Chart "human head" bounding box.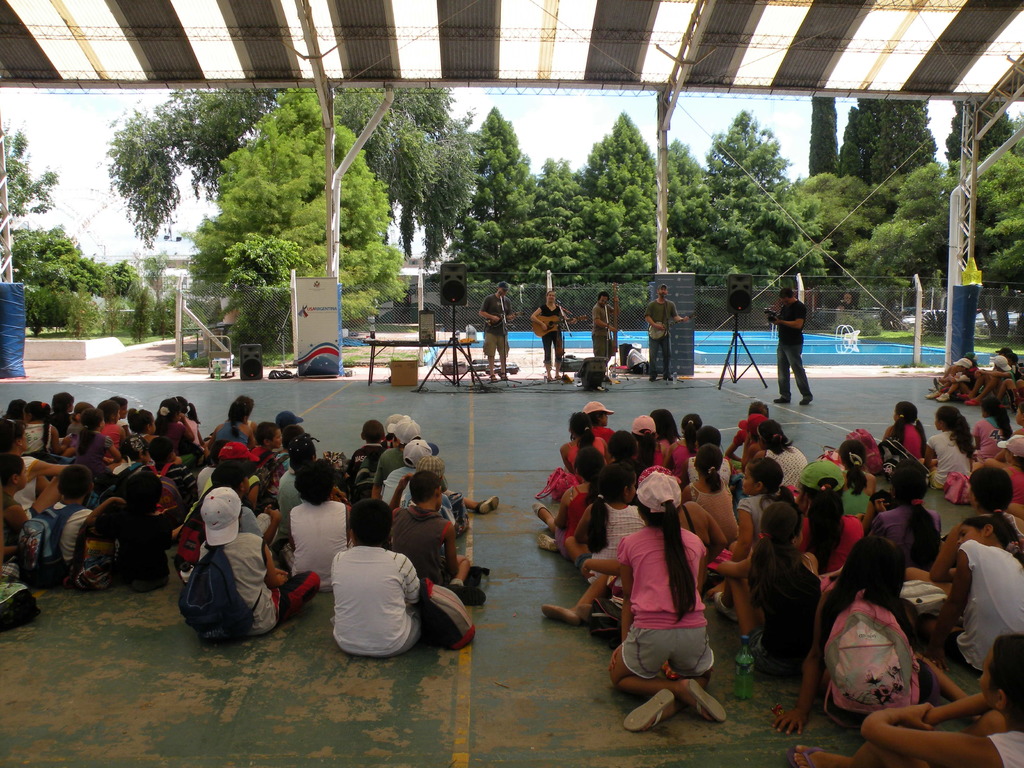
Charted: [778,287,797,307].
